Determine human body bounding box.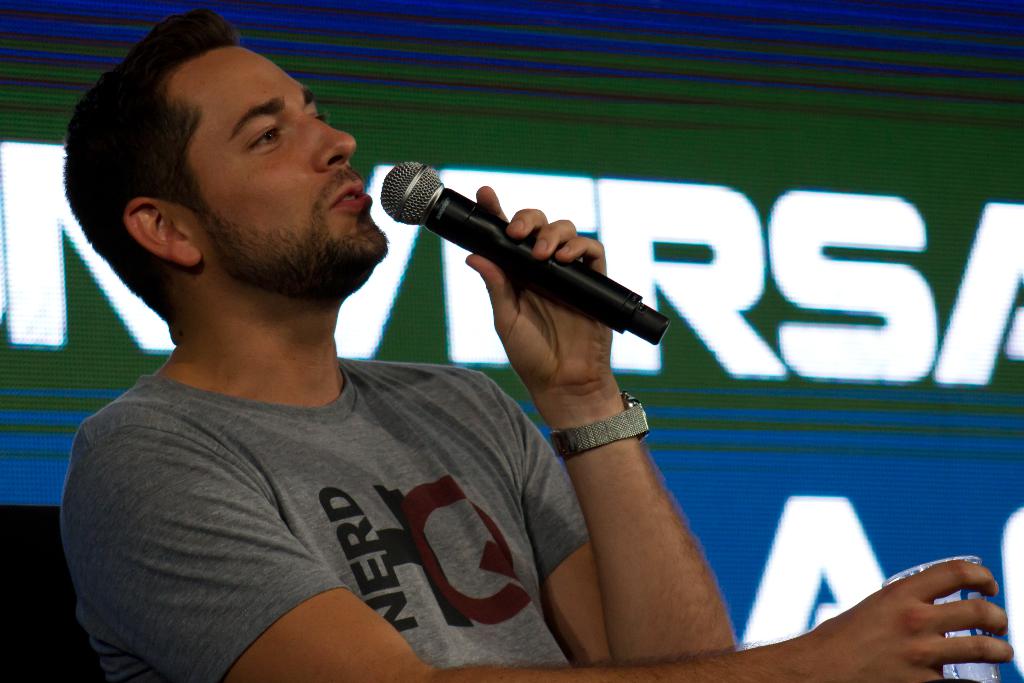
Determined: rect(59, 8, 1010, 680).
